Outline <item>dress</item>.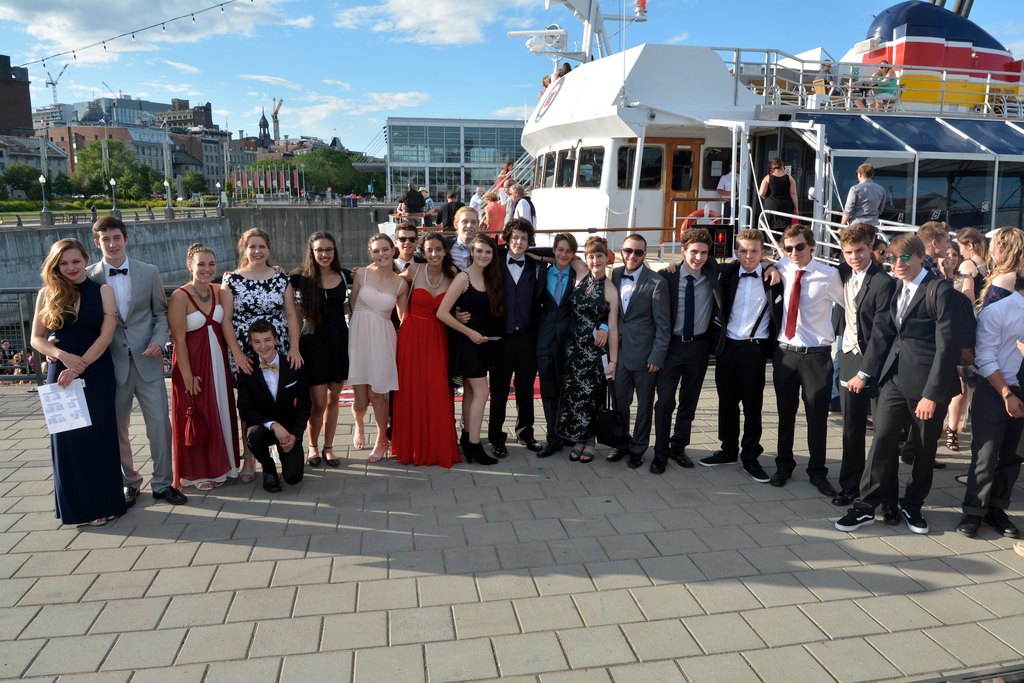
Outline: left=45, top=278, right=125, bottom=523.
